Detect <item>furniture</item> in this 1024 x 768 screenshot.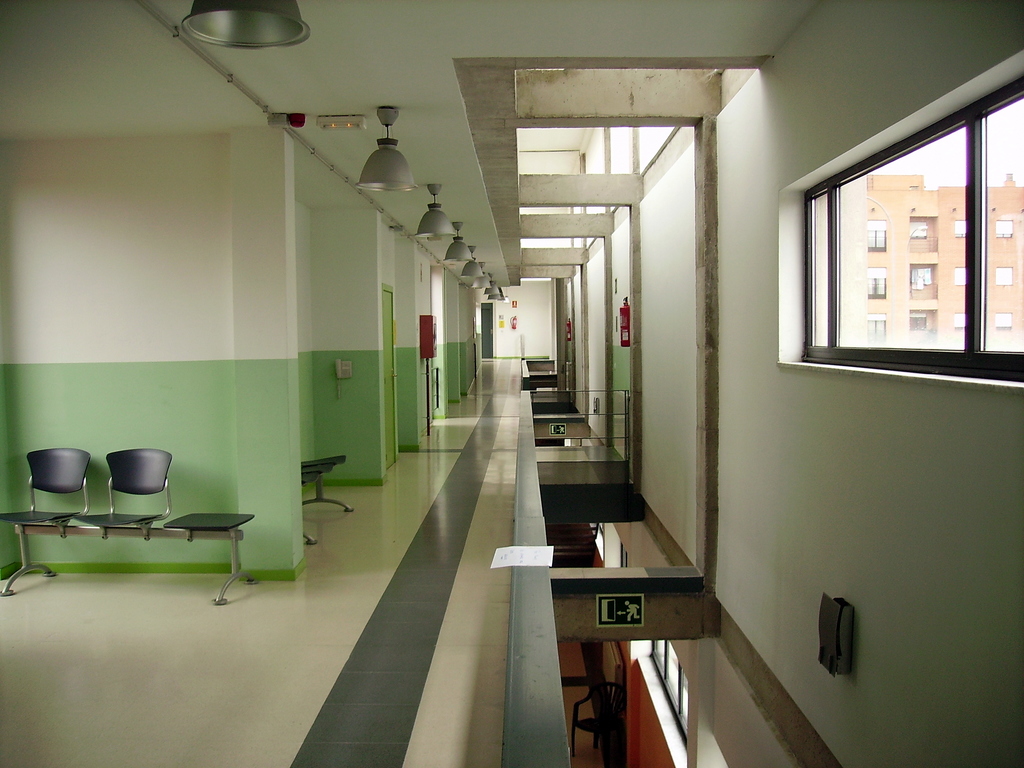
Detection: bbox=[301, 457, 356, 547].
